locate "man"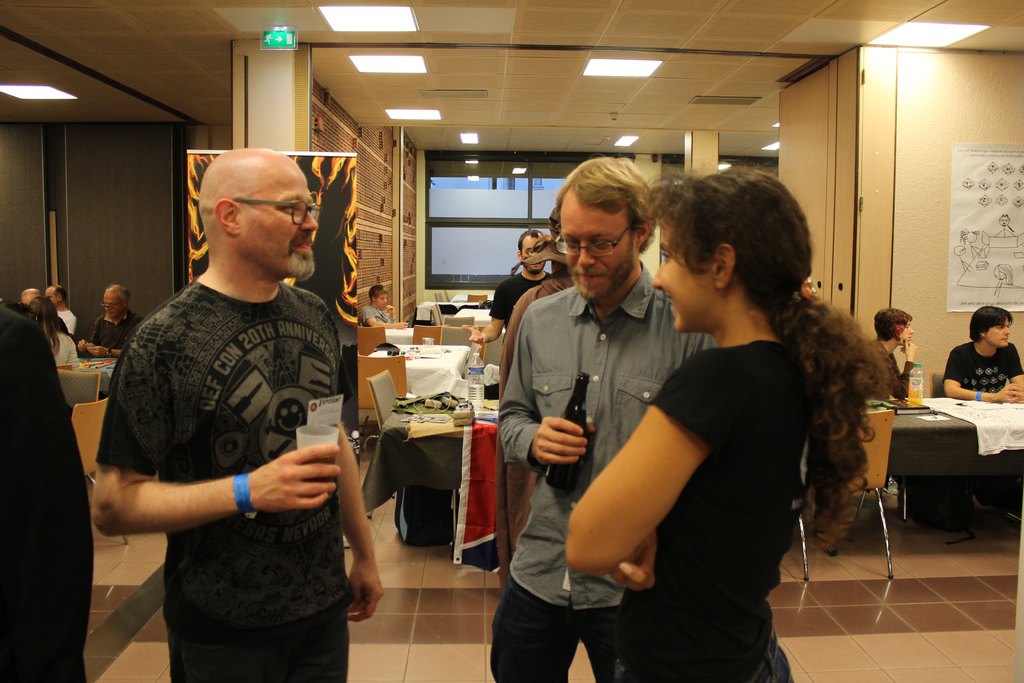
(941, 305, 1023, 407)
